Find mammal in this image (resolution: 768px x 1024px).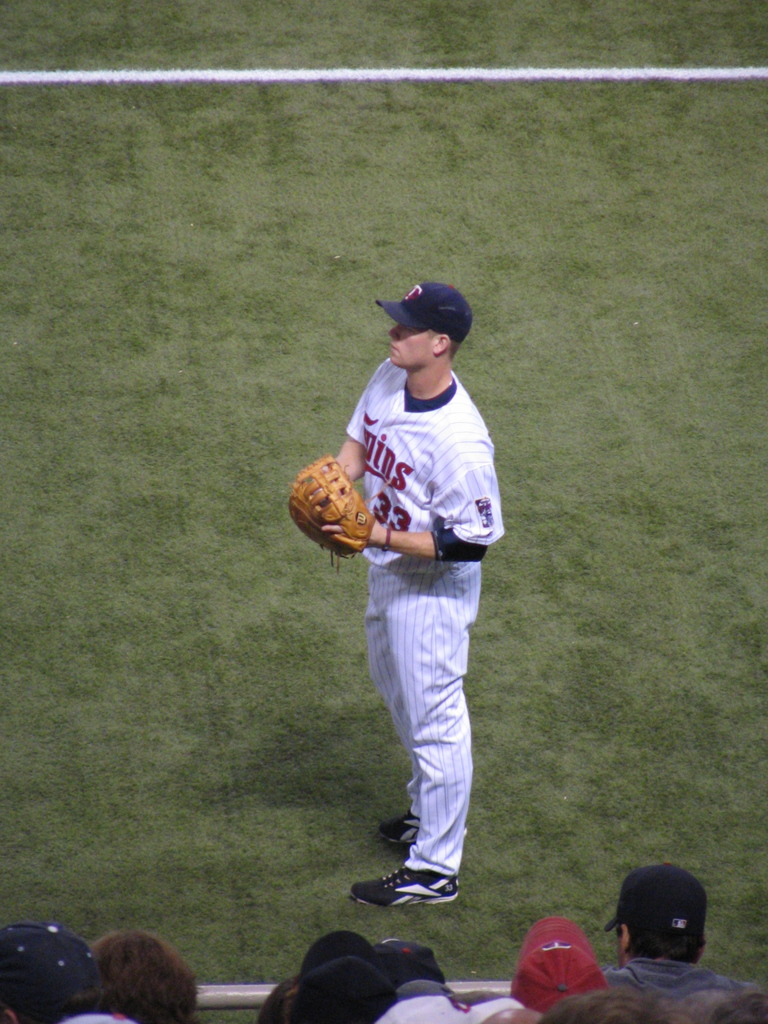
detection(375, 940, 520, 1023).
